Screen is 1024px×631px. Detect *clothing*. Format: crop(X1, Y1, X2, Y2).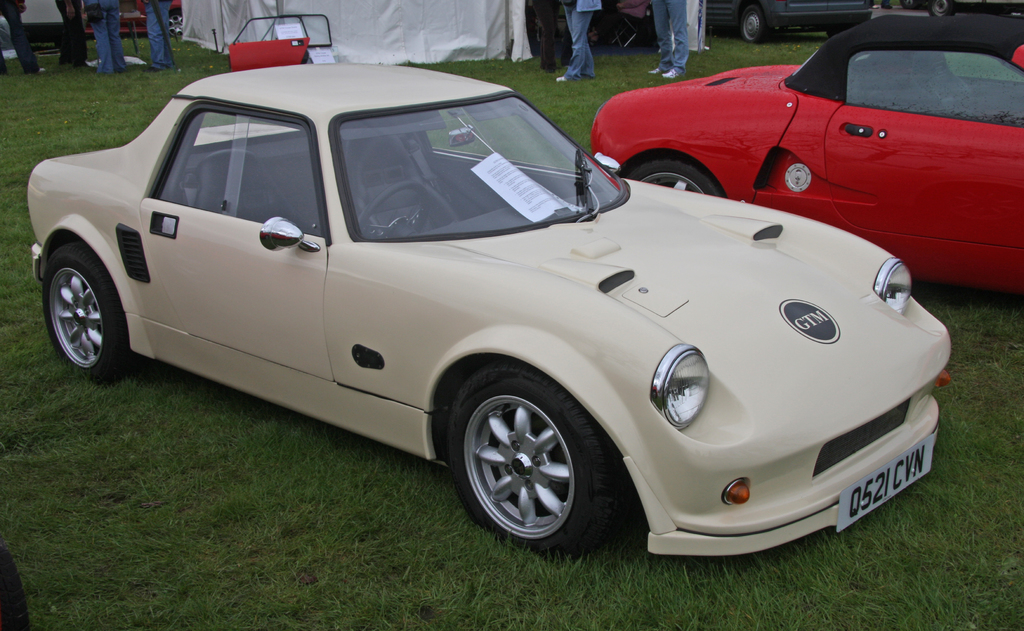
crop(85, 0, 118, 72).
